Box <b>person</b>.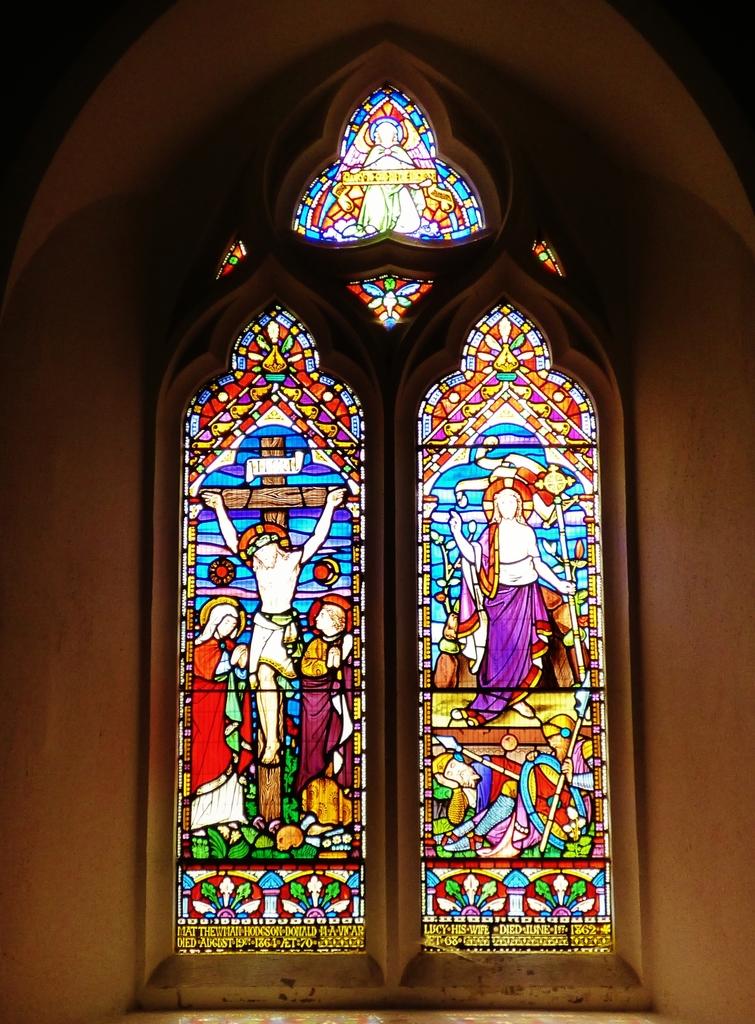
pyautogui.locateOnScreen(441, 489, 576, 724).
